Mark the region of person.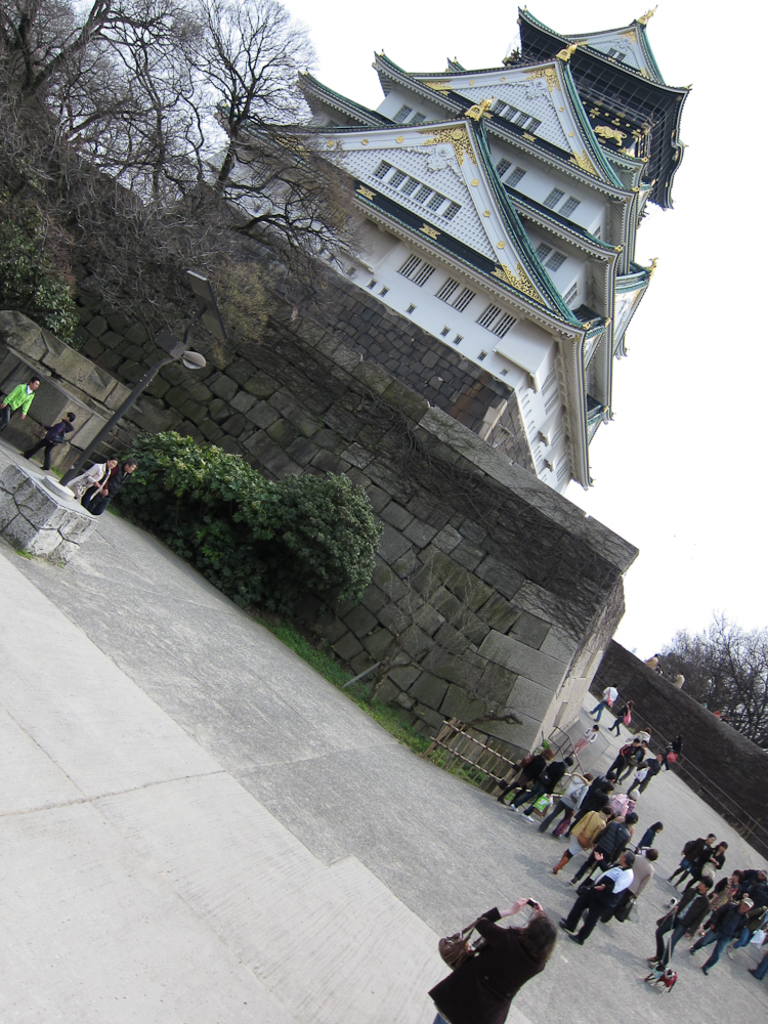
Region: [left=83, top=464, right=138, bottom=528].
